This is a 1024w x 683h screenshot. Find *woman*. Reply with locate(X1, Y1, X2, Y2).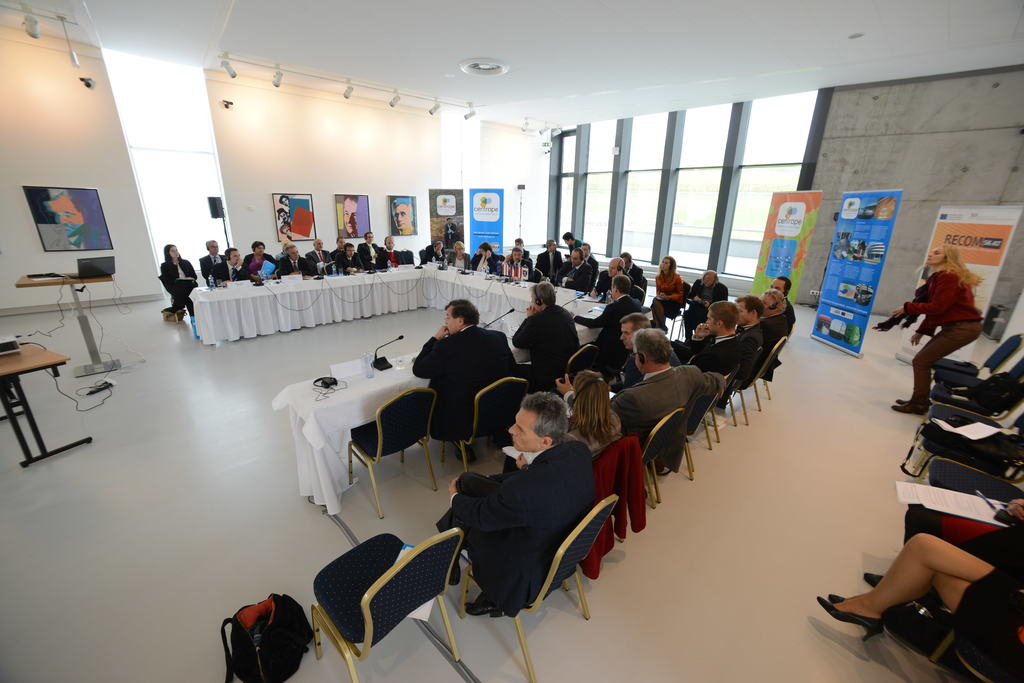
locate(567, 367, 625, 447).
